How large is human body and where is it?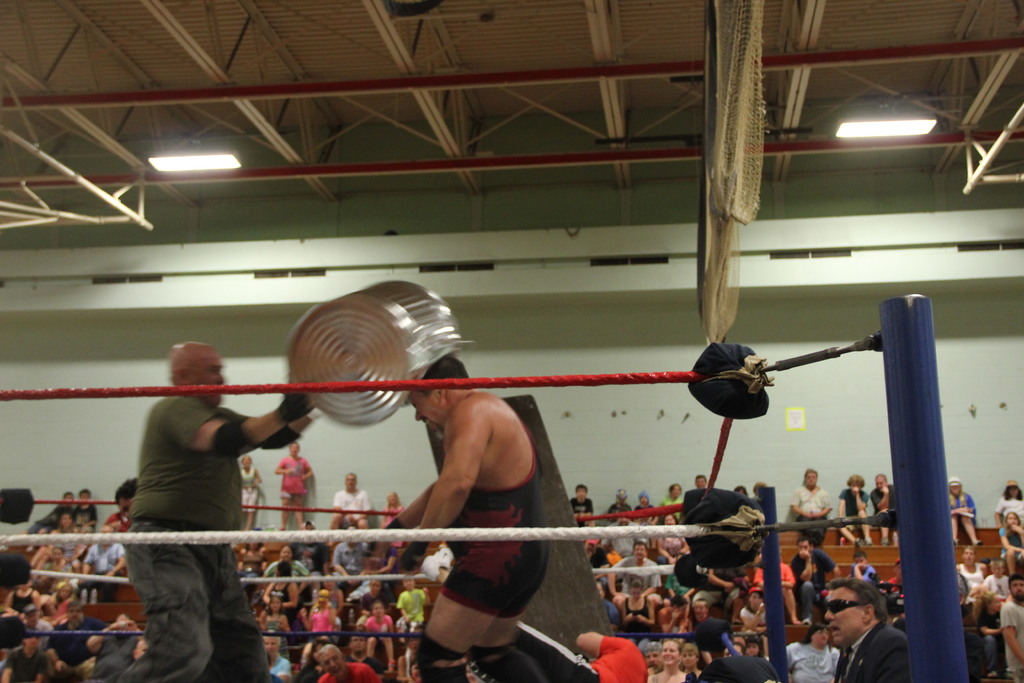
Bounding box: left=326, top=529, right=365, bottom=589.
